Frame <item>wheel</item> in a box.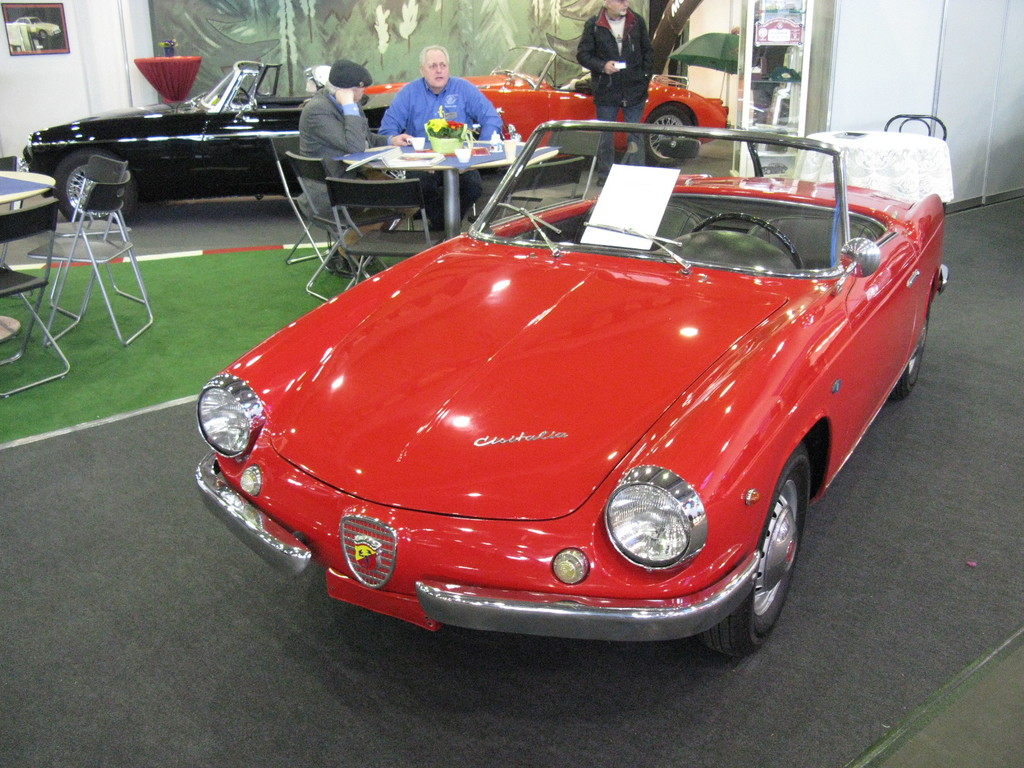
<region>645, 106, 696, 162</region>.
